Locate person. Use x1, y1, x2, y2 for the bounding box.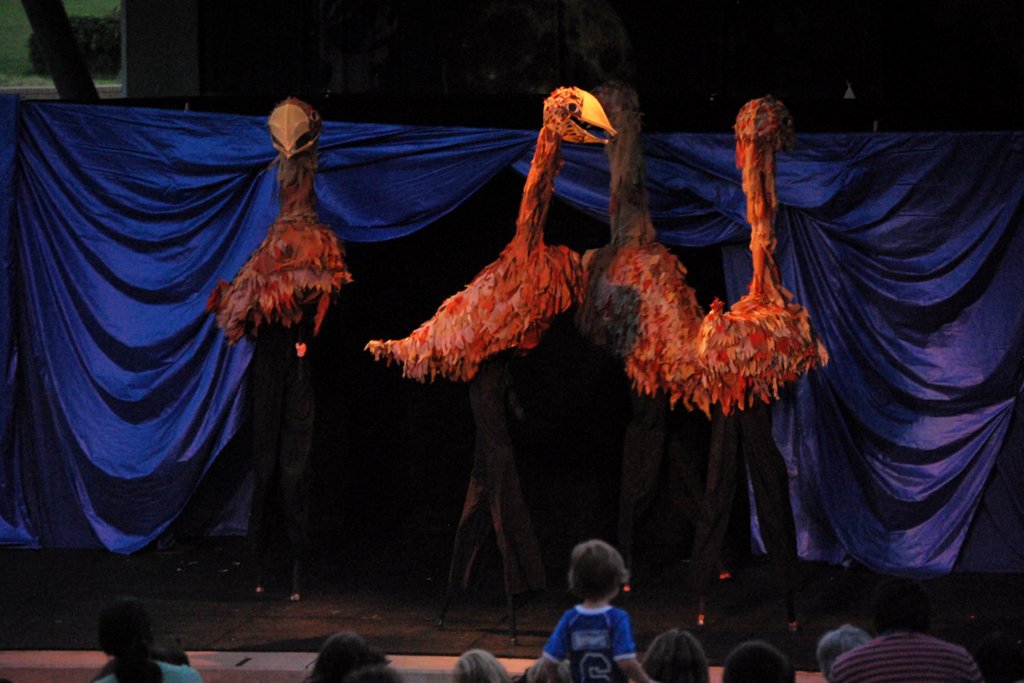
815, 620, 862, 682.
